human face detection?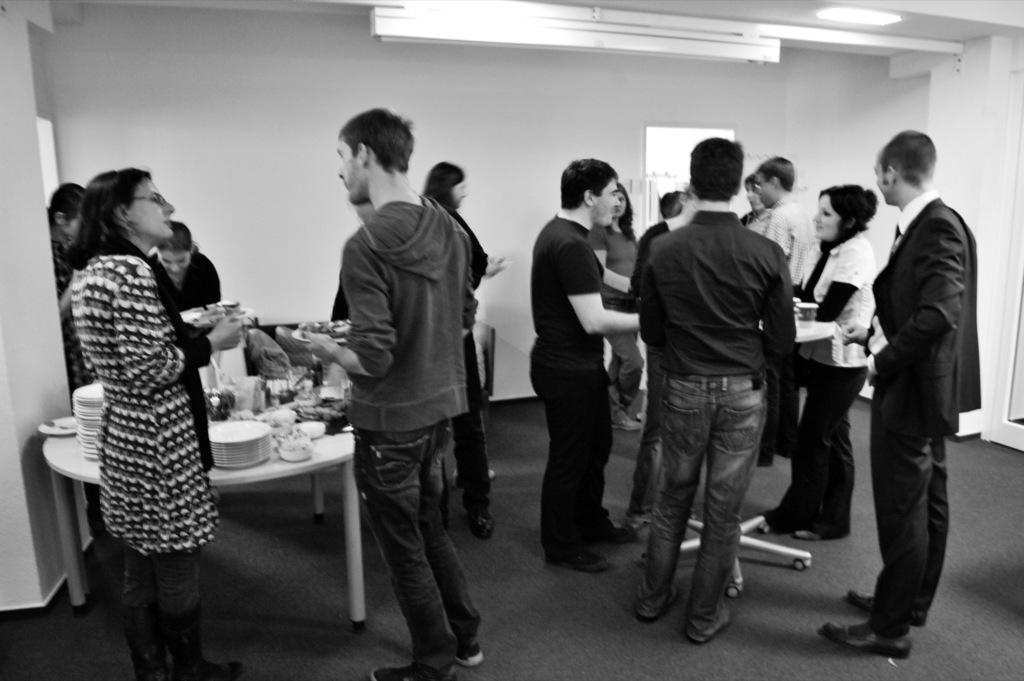
pyautogui.locateOnScreen(340, 141, 367, 199)
